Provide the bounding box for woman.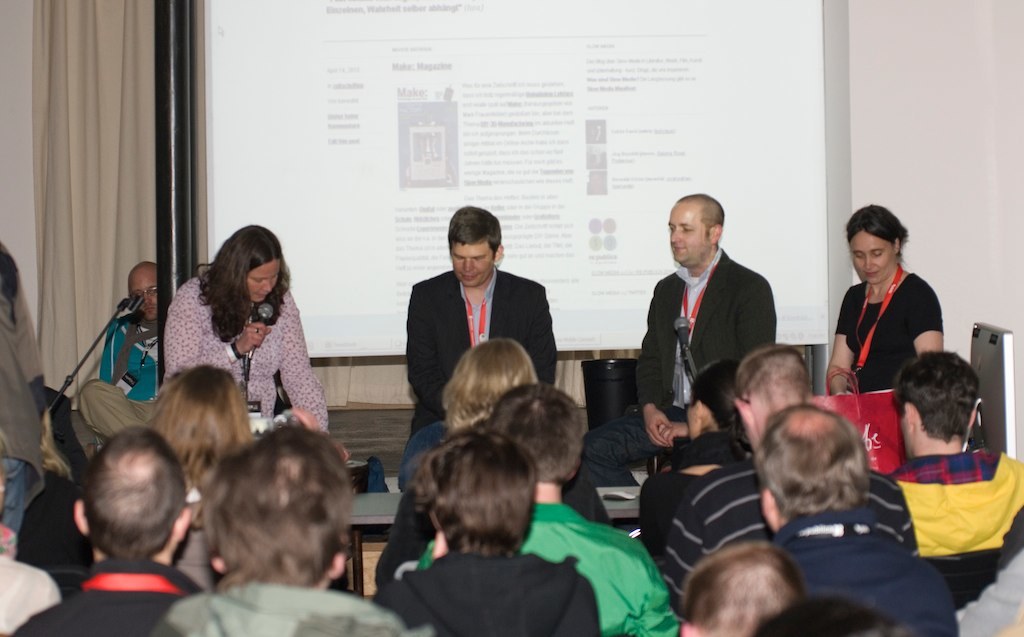
Rect(639, 361, 757, 556).
